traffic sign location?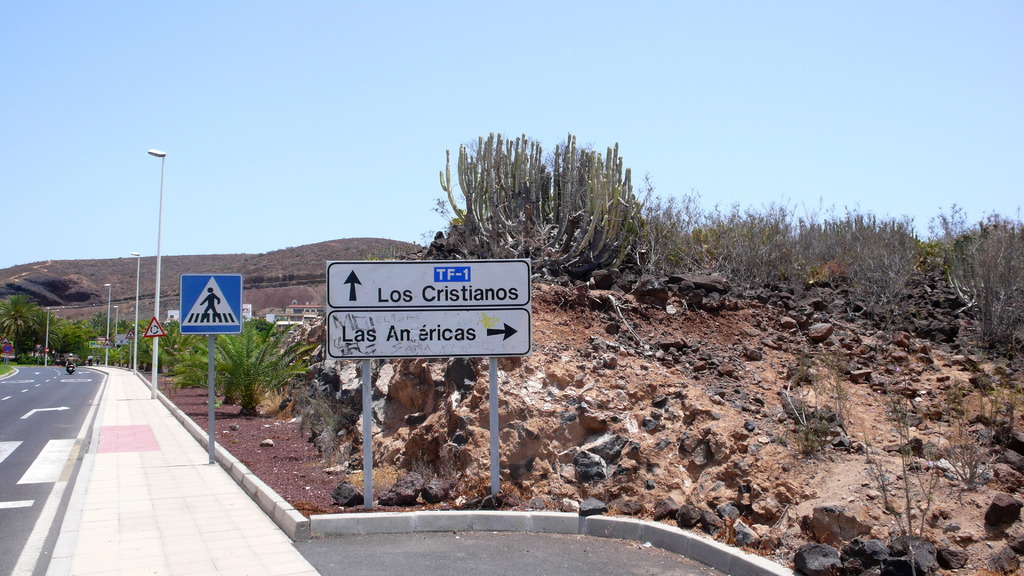
bbox(177, 272, 244, 334)
